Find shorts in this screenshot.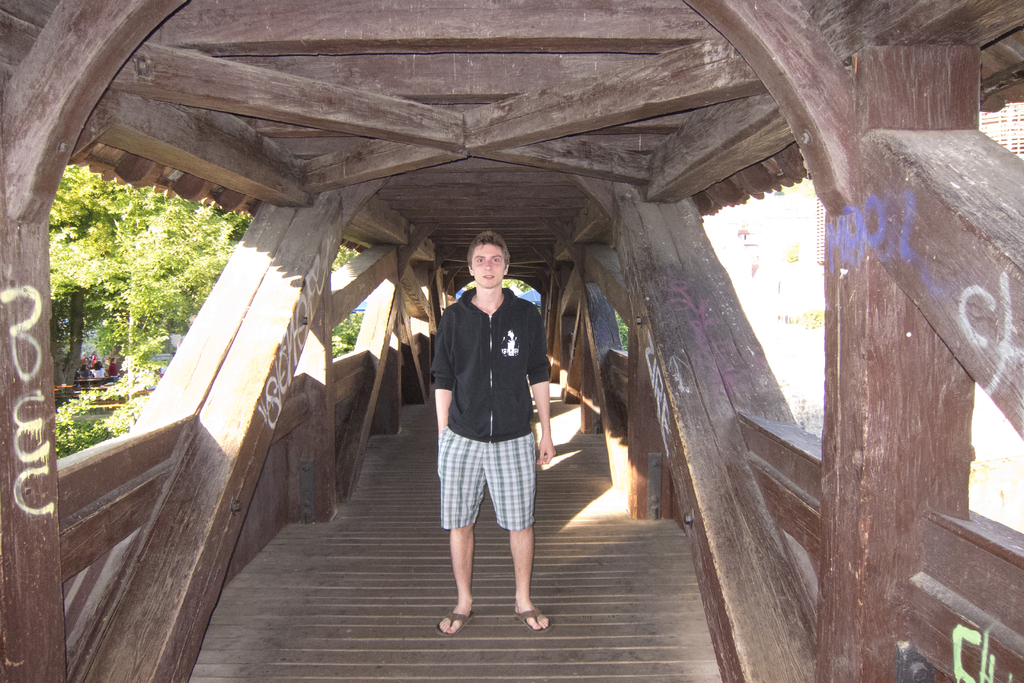
The bounding box for shorts is left=440, top=426, right=536, bottom=532.
